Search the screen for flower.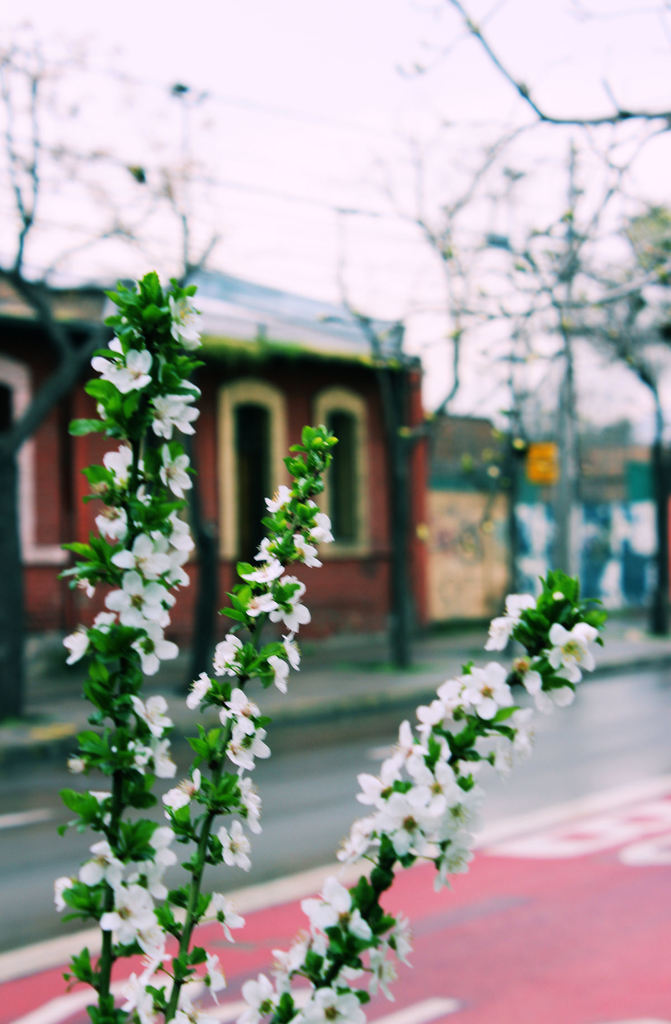
Found at {"x1": 243, "y1": 593, "x2": 598, "y2": 1023}.
